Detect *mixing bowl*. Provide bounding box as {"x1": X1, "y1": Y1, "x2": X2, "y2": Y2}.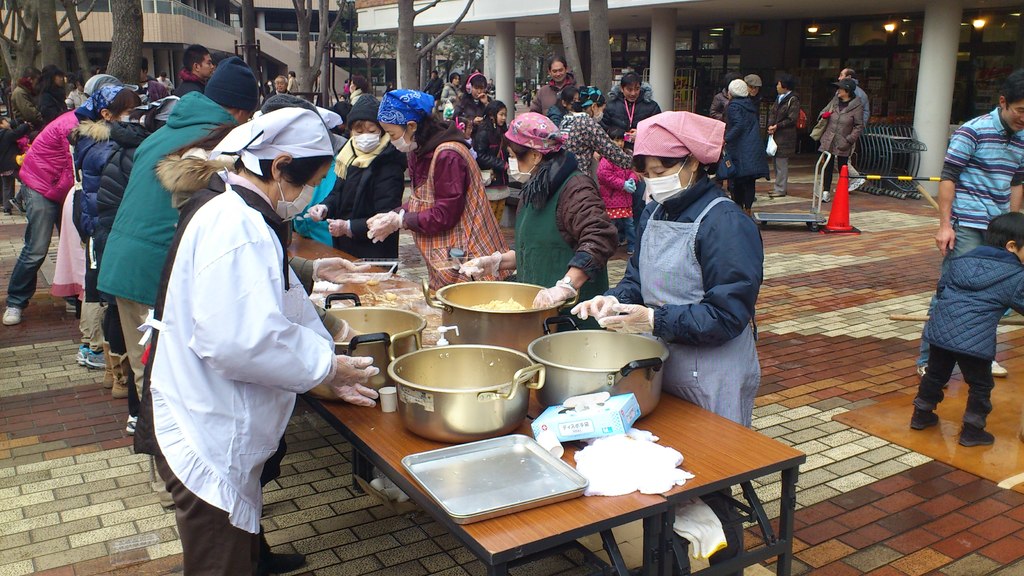
{"x1": 392, "y1": 346, "x2": 534, "y2": 439}.
